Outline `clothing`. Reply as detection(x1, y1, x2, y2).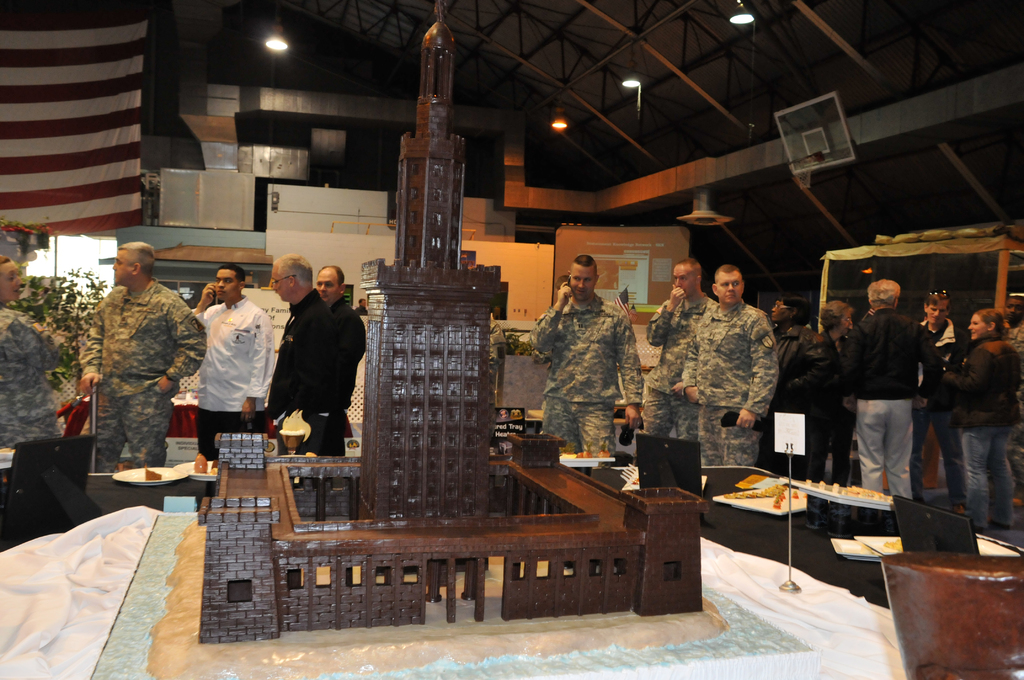
detection(202, 410, 244, 457).
